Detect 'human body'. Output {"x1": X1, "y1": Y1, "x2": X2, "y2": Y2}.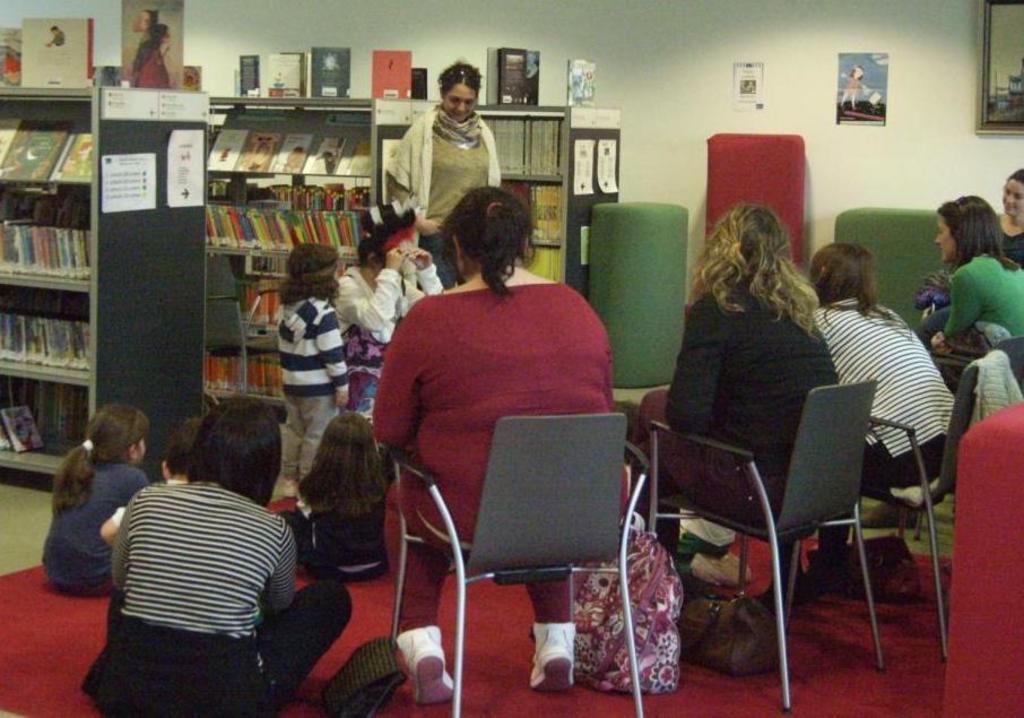
{"x1": 278, "y1": 297, "x2": 352, "y2": 482}.
